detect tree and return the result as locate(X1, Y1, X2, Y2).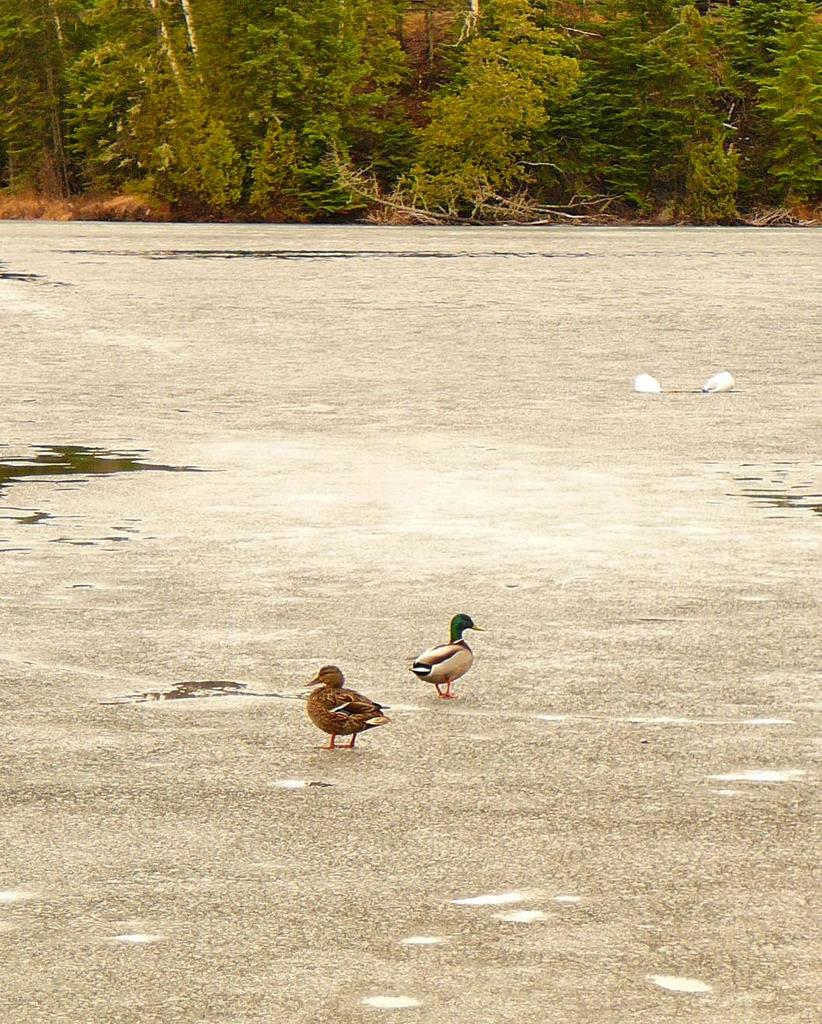
locate(245, 0, 414, 211).
